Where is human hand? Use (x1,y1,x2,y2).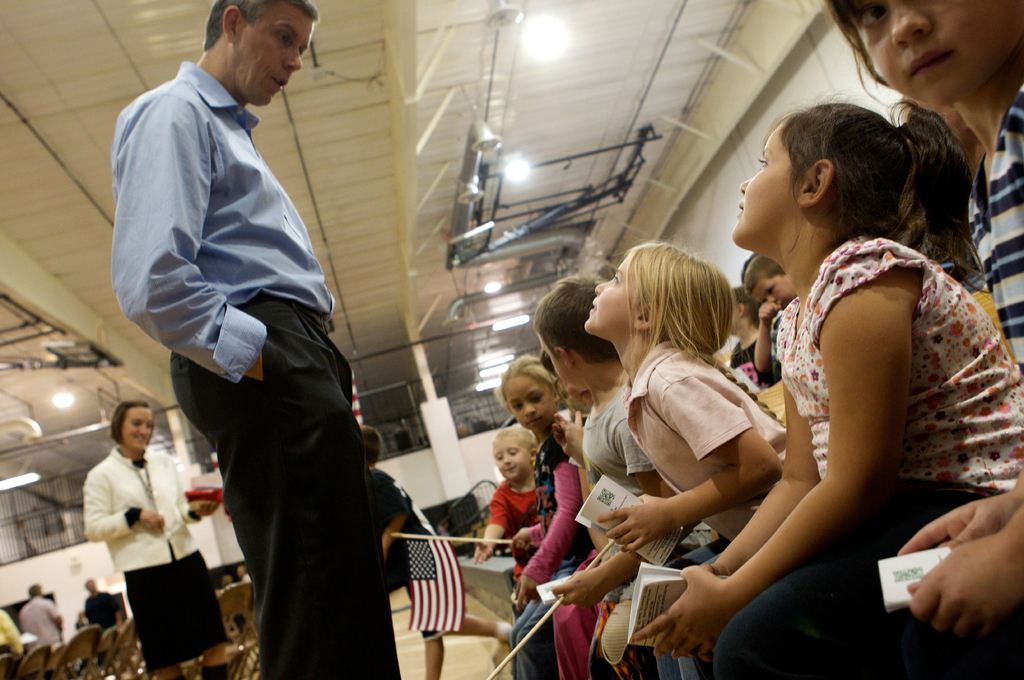
(140,510,168,537).
